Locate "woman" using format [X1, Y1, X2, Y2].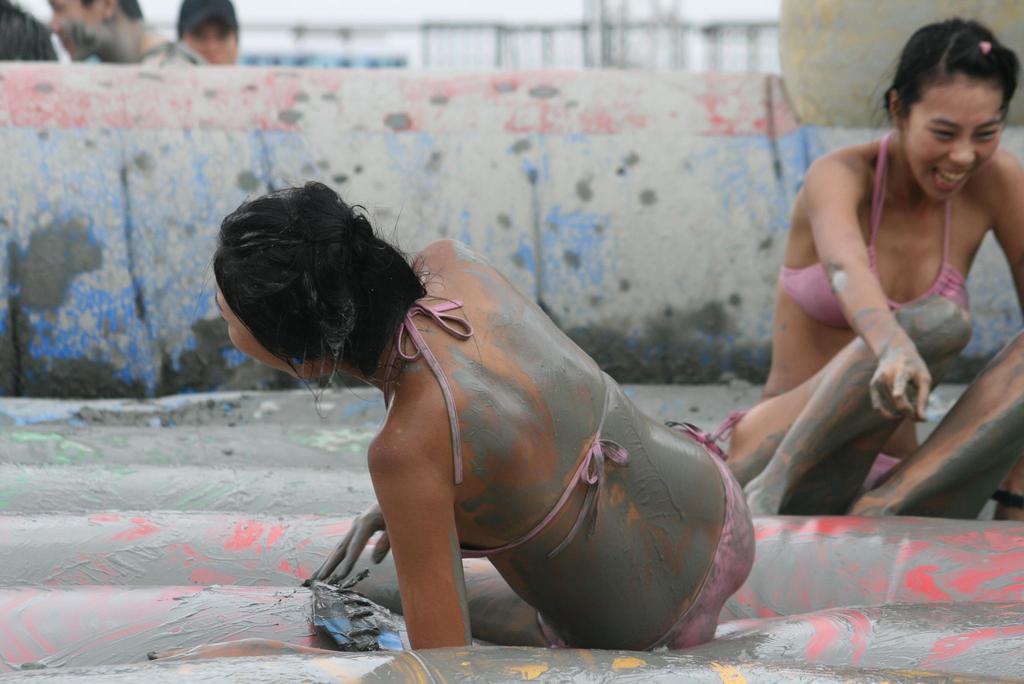
[214, 179, 760, 655].
